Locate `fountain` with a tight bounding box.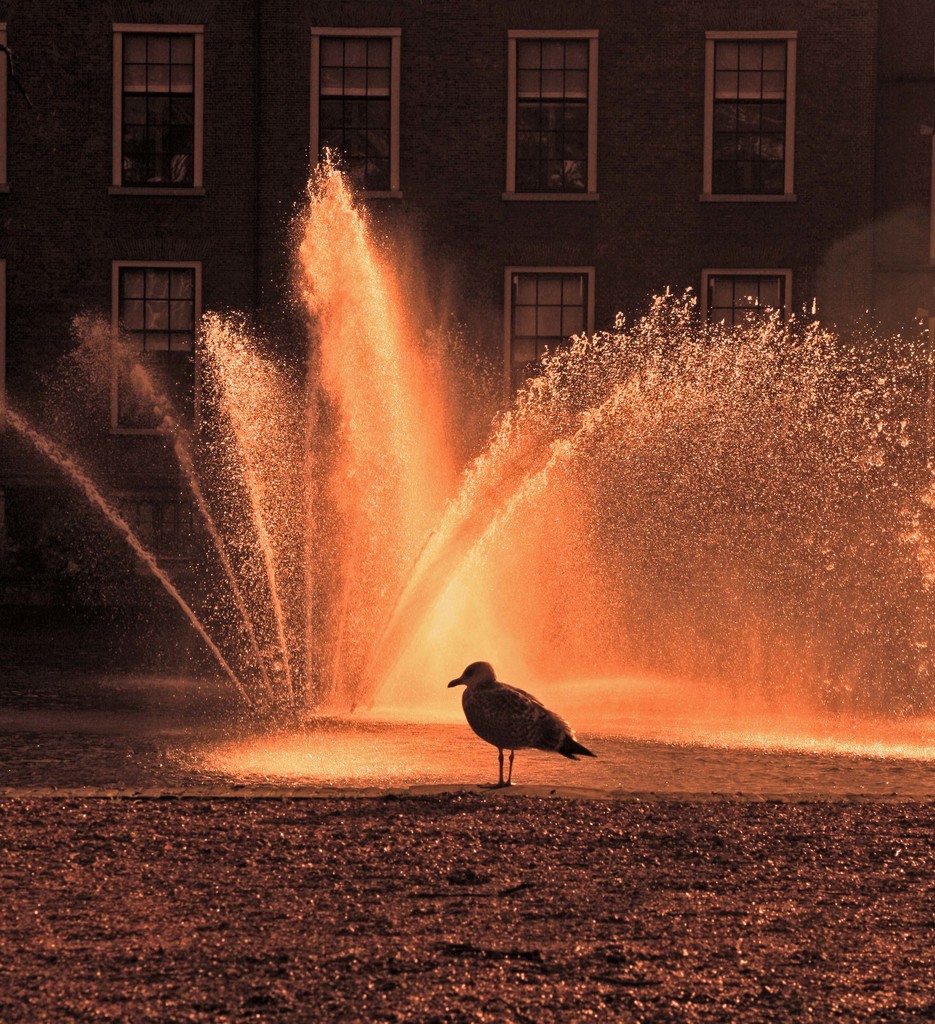
{"left": 16, "top": 154, "right": 922, "bottom": 802}.
